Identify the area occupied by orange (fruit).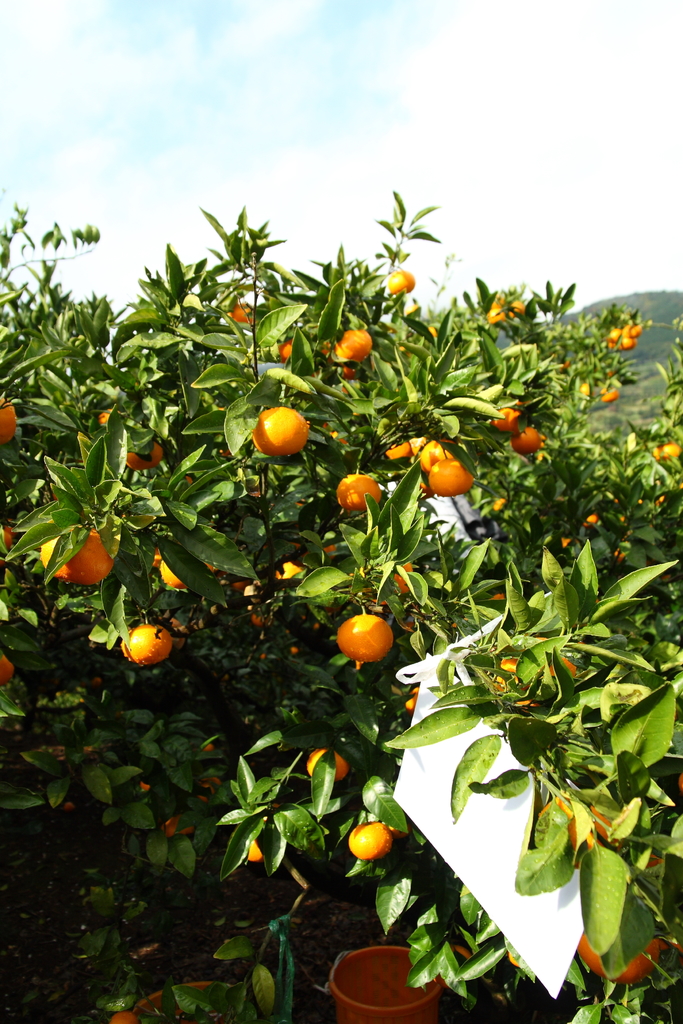
Area: detection(0, 400, 16, 440).
